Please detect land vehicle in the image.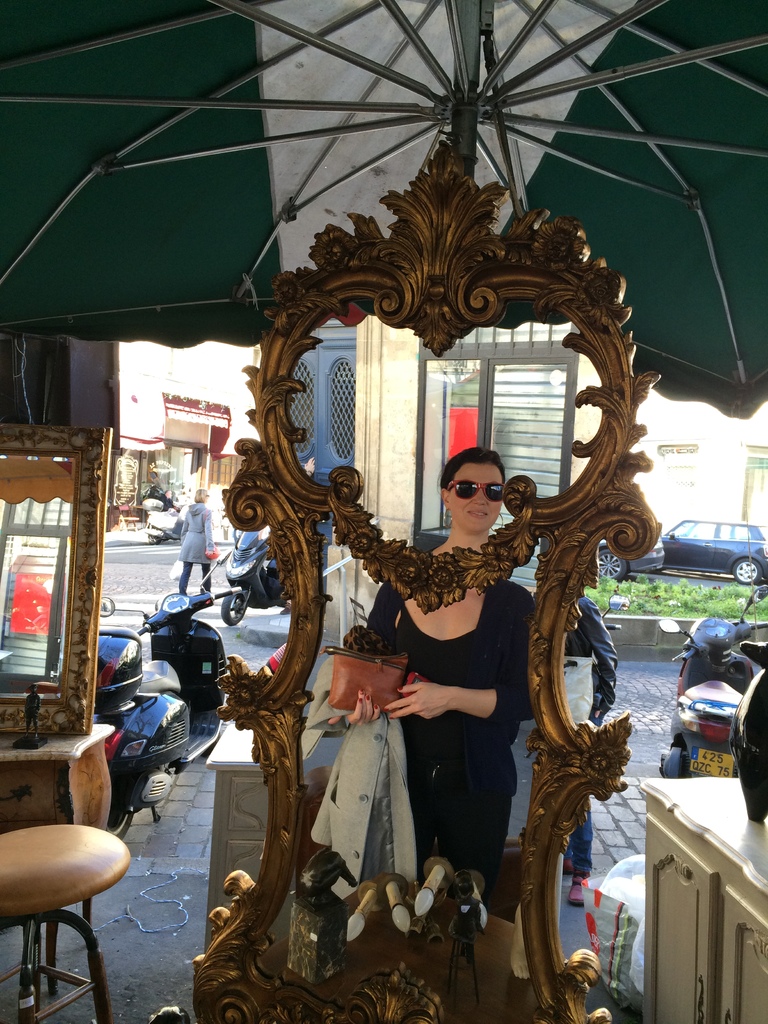
bbox=[219, 519, 287, 629].
